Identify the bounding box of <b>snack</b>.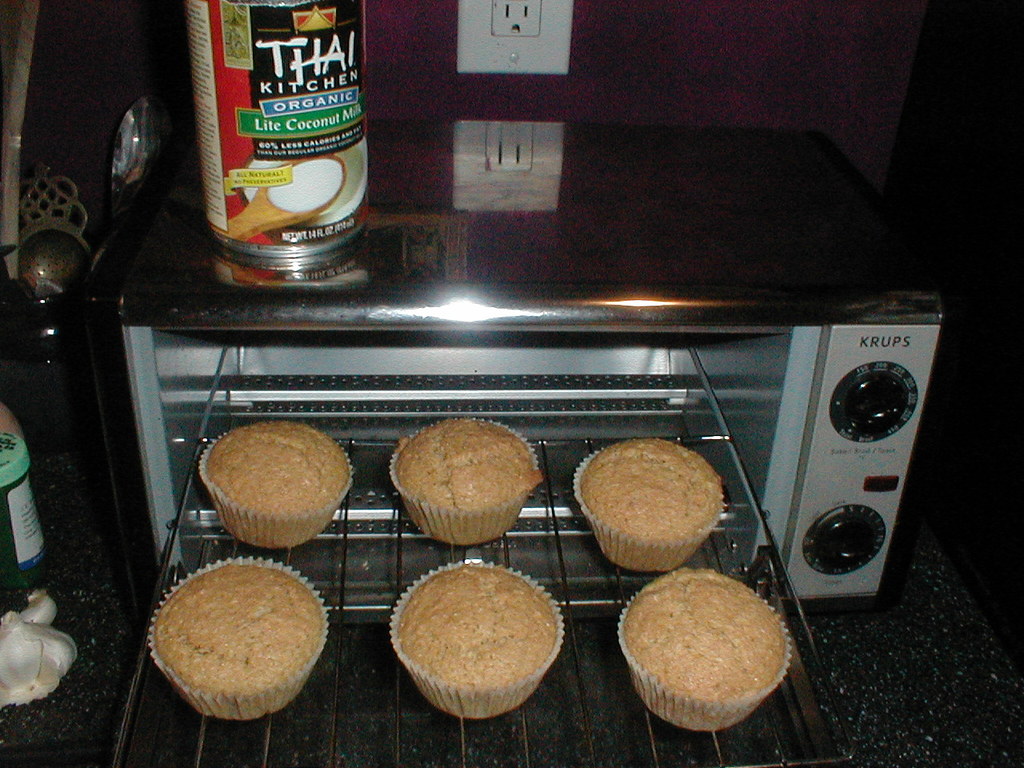
x1=390, y1=559, x2=566, y2=717.
